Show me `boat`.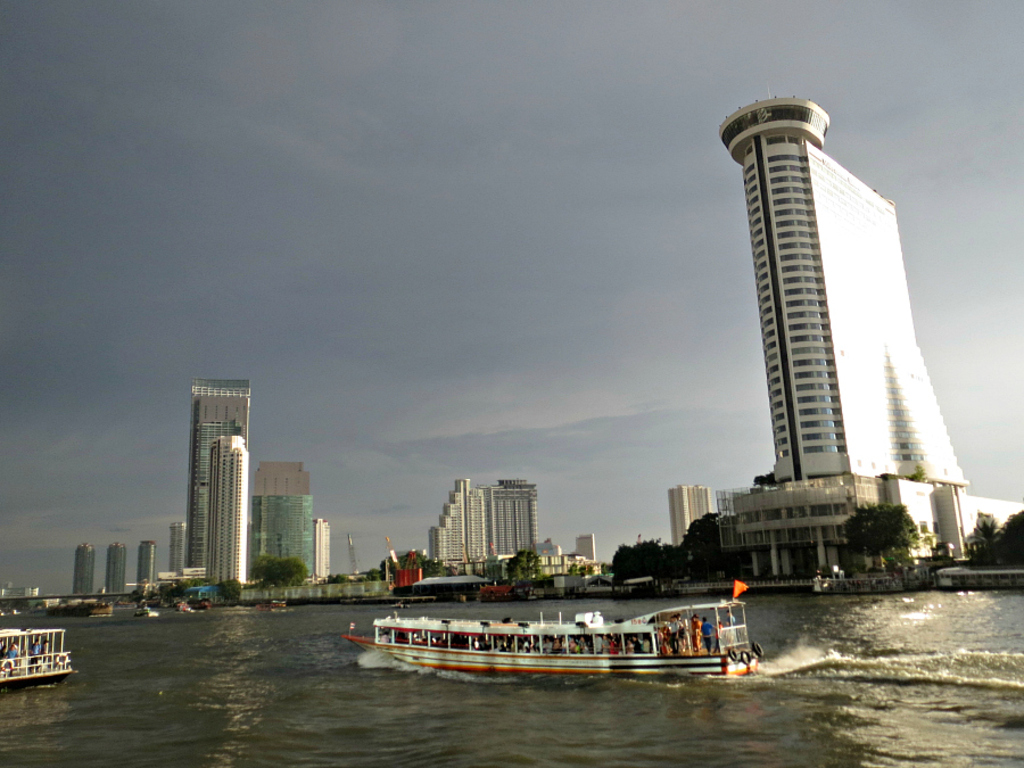
`boat` is here: 0 624 76 696.
